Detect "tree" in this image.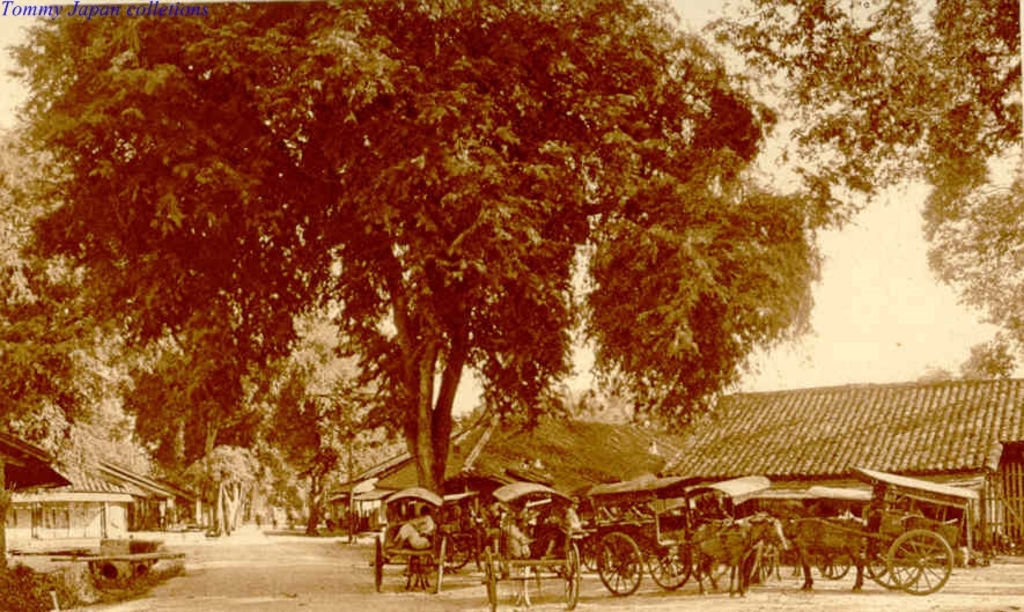
Detection: <region>1, 0, 828, 499</region>.
